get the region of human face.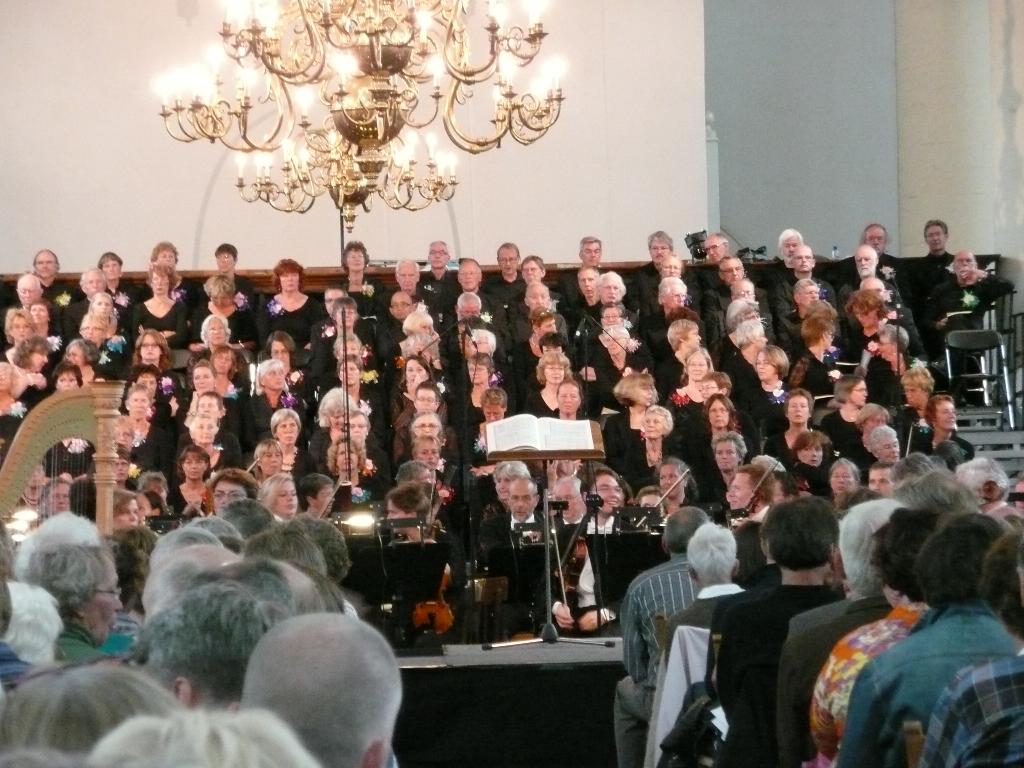
bbox=(685, 351, 710, 383).
